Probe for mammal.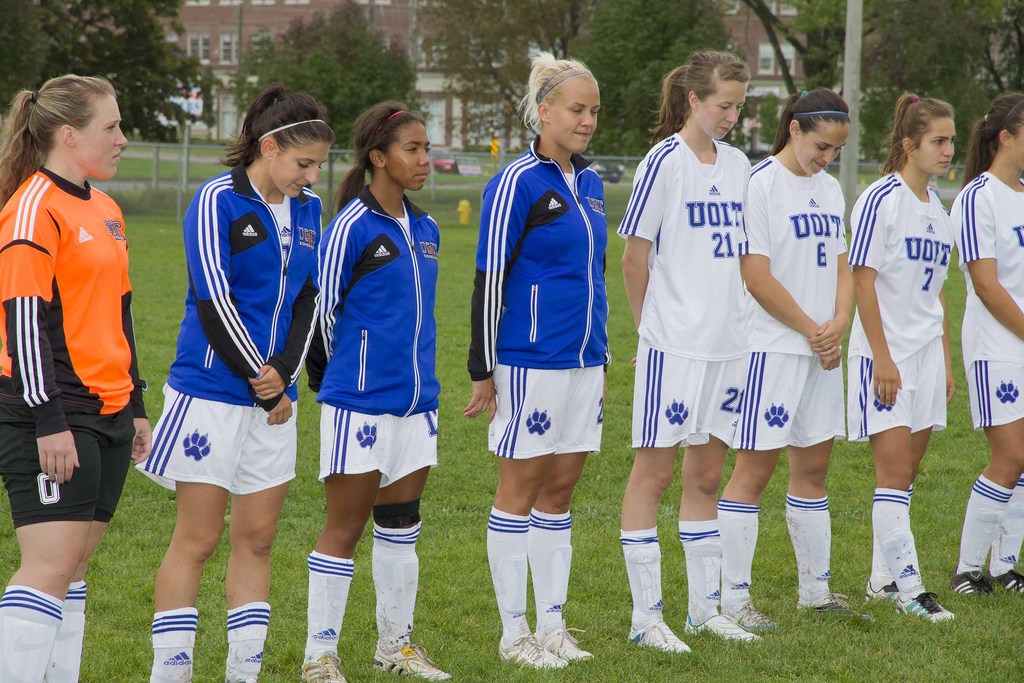
Probe result: {"left": 468, "top": 65, "right": 630, "bottom": 636}.
